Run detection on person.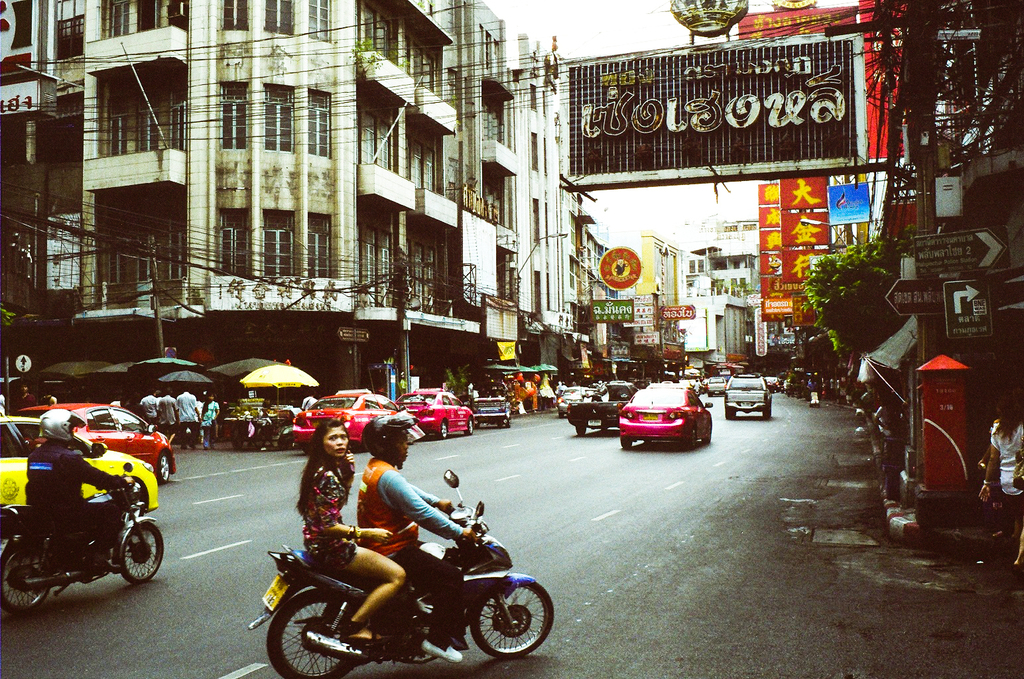
Result: rect(245, 414, 261, 450).
